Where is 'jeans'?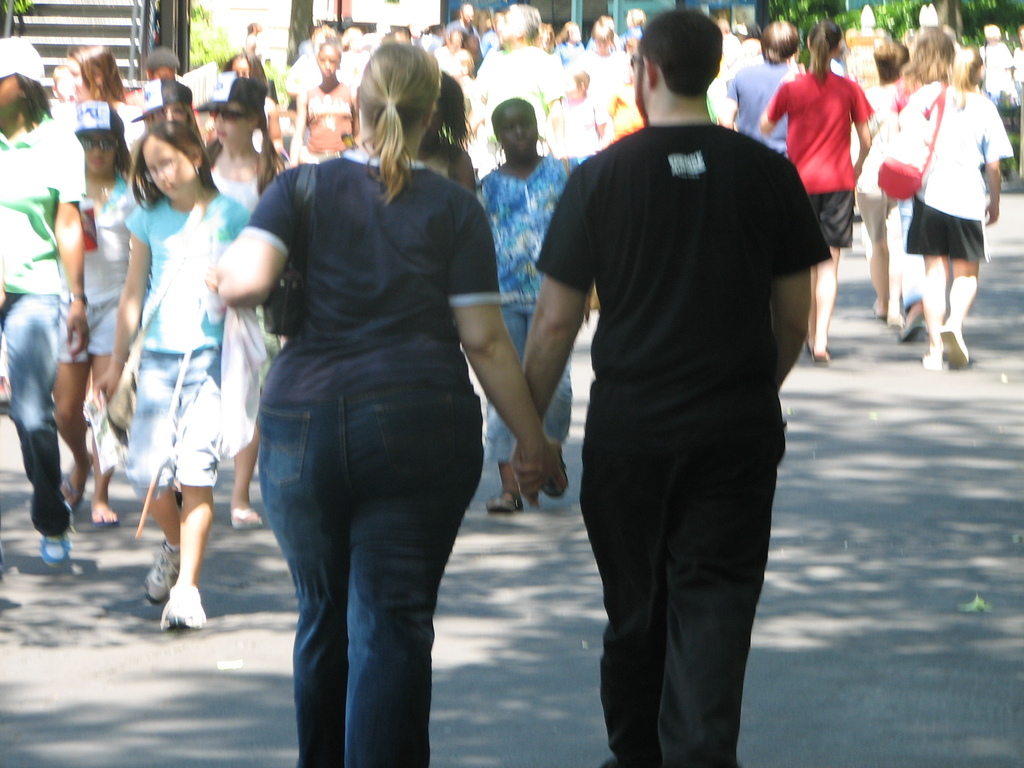
select_region(0, 297, 68, 539).
